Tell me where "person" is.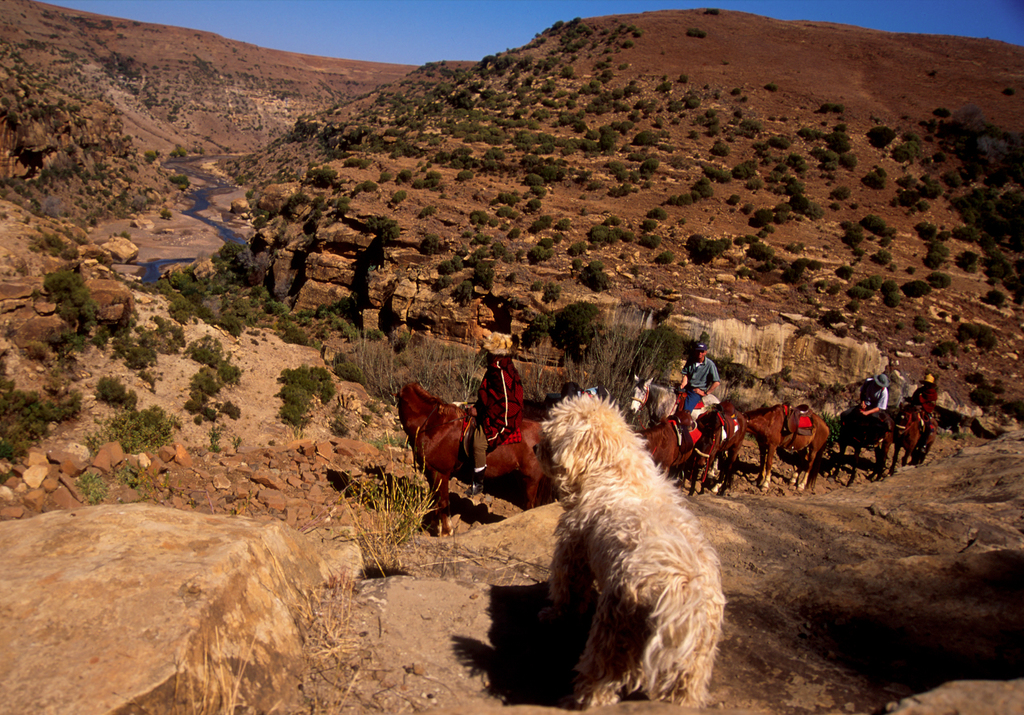
"person" is at [x1=856, y1=374, x2=888, y2=454].
